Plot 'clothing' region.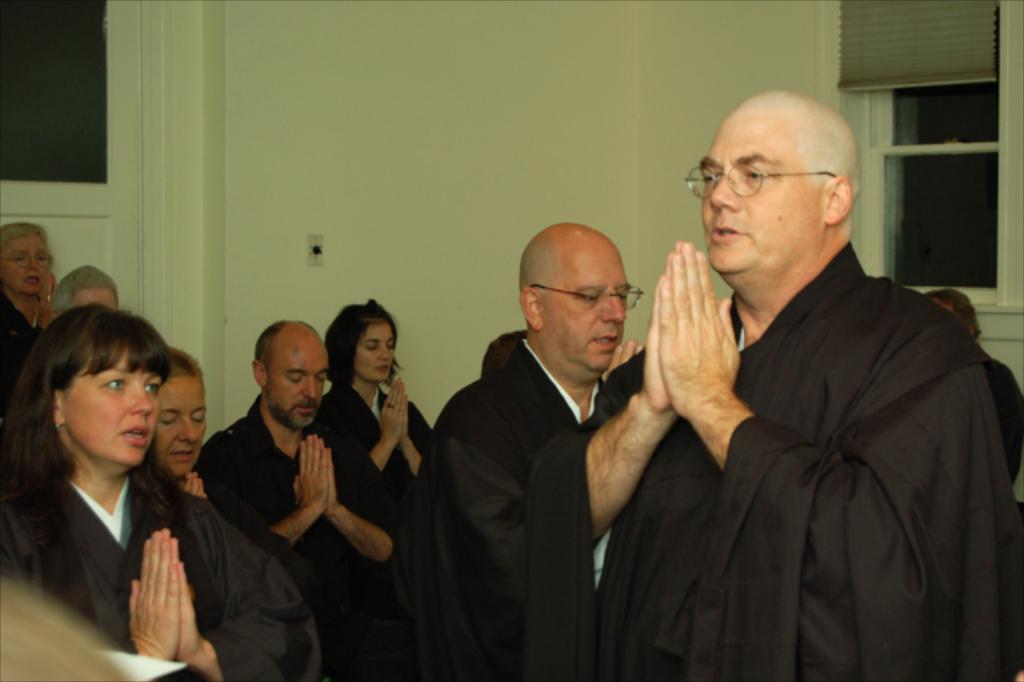
Plotted at <region>589, 240, 1018, 680</region>.
